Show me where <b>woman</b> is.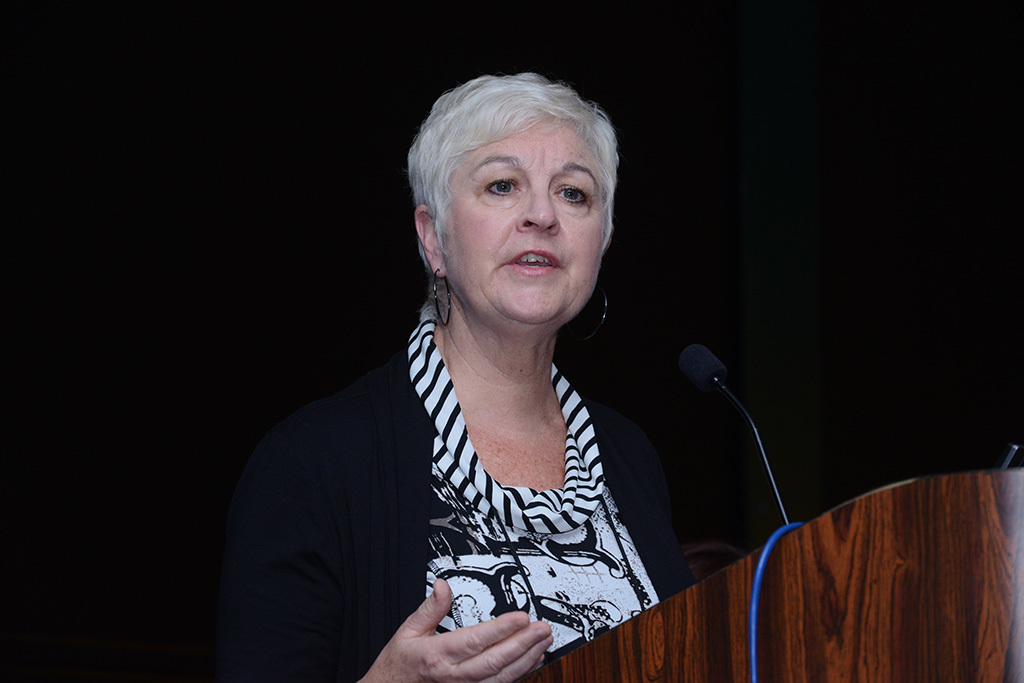
<b>woman</b> is at bbox=(239, 53, 737, 681).
